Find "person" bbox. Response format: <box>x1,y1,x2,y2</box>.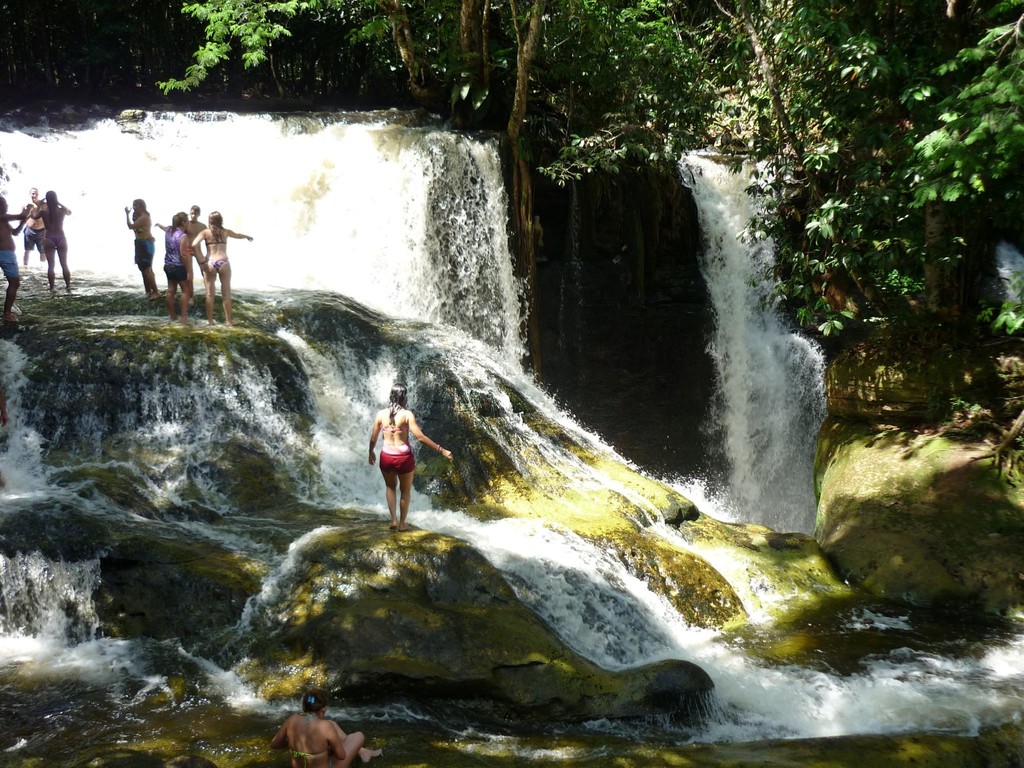
<box>269,691,378,767</box>.
